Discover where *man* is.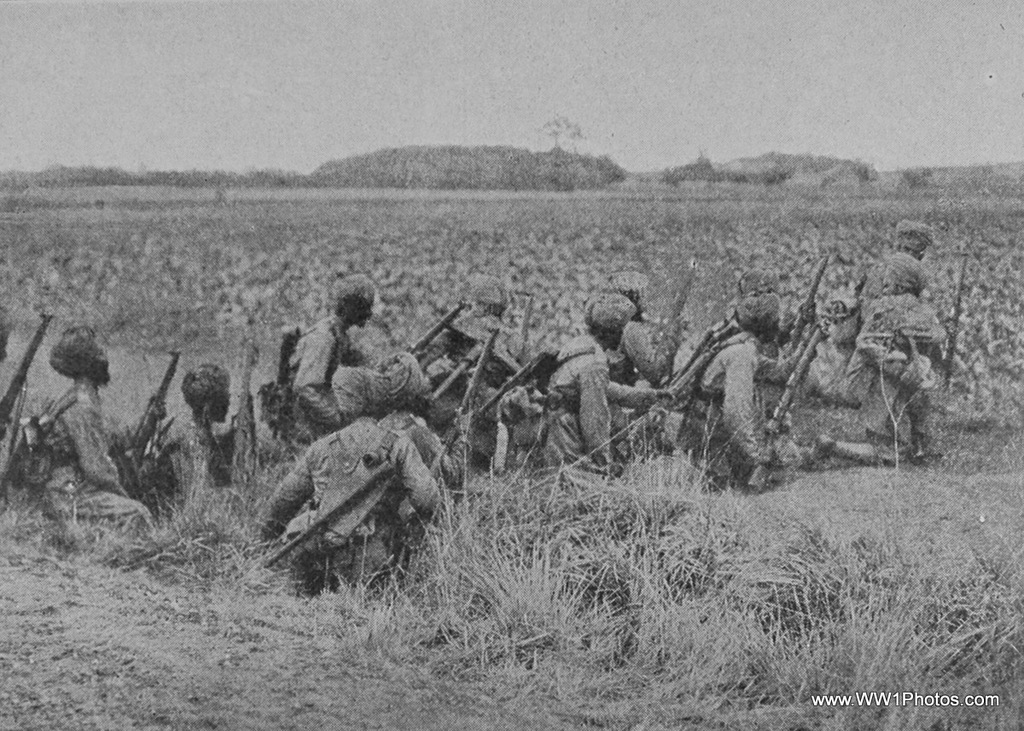
Discovered at <region>262, 287, 454, 606</region>.
